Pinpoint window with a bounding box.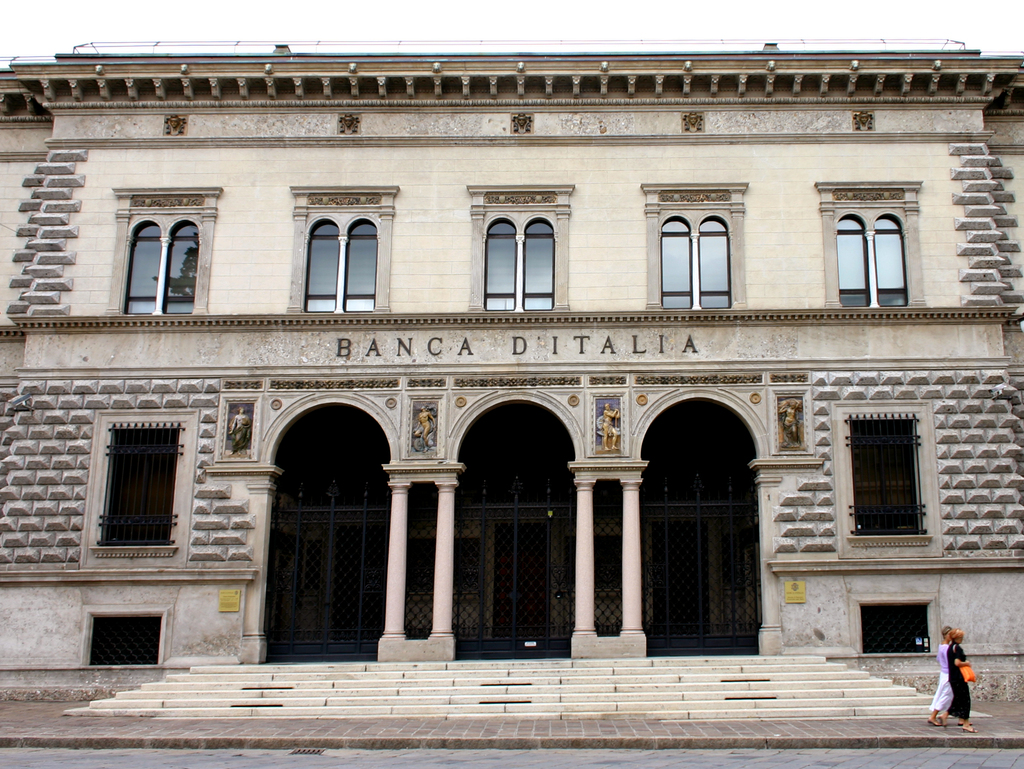
x1=813, y1=183, x2=932, y2=301.
